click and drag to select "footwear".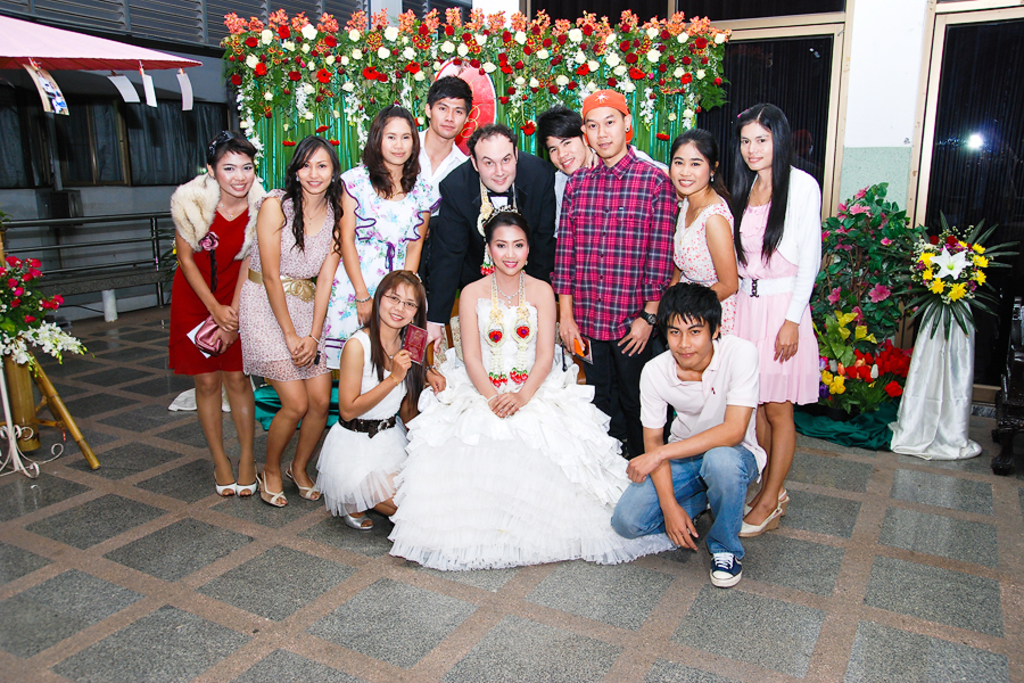
Selection: locate(732, 502, 773, 540).
